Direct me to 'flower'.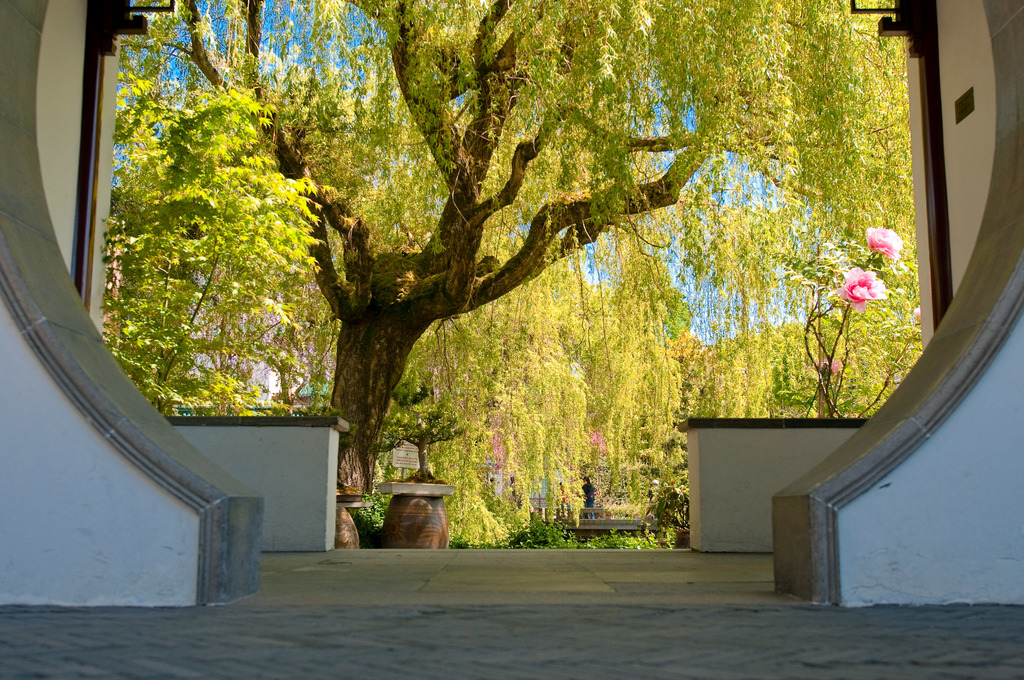
Direction: 825,245,911,320.
